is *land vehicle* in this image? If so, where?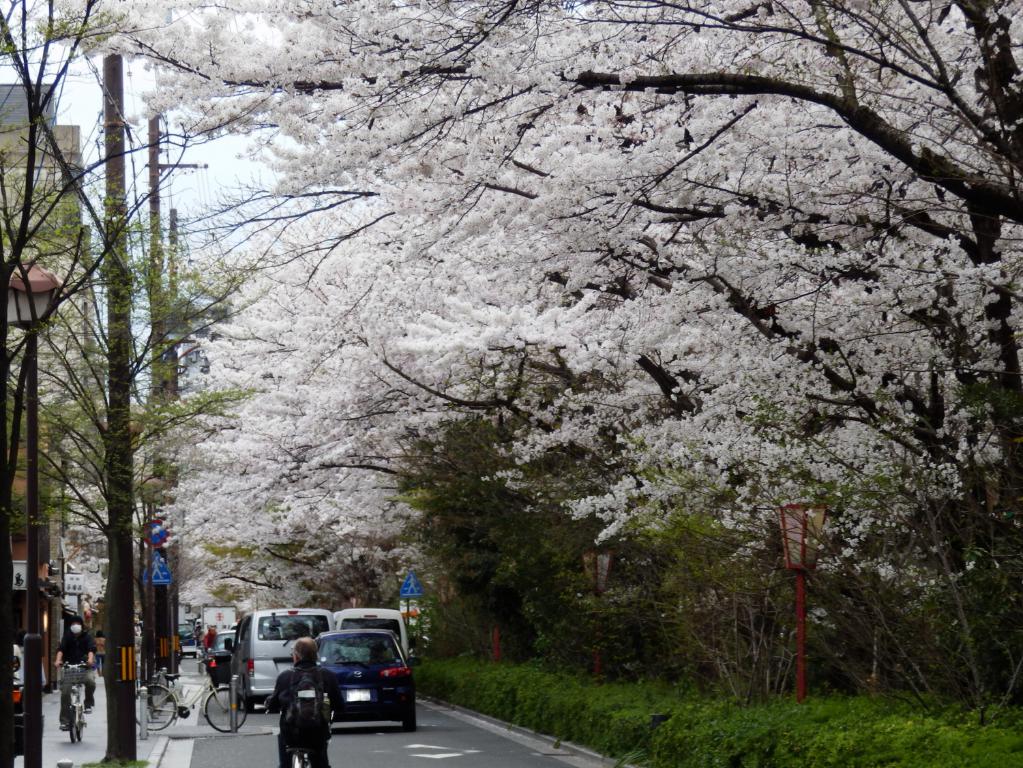
Yes, at box(229, 619, 238, 632).
